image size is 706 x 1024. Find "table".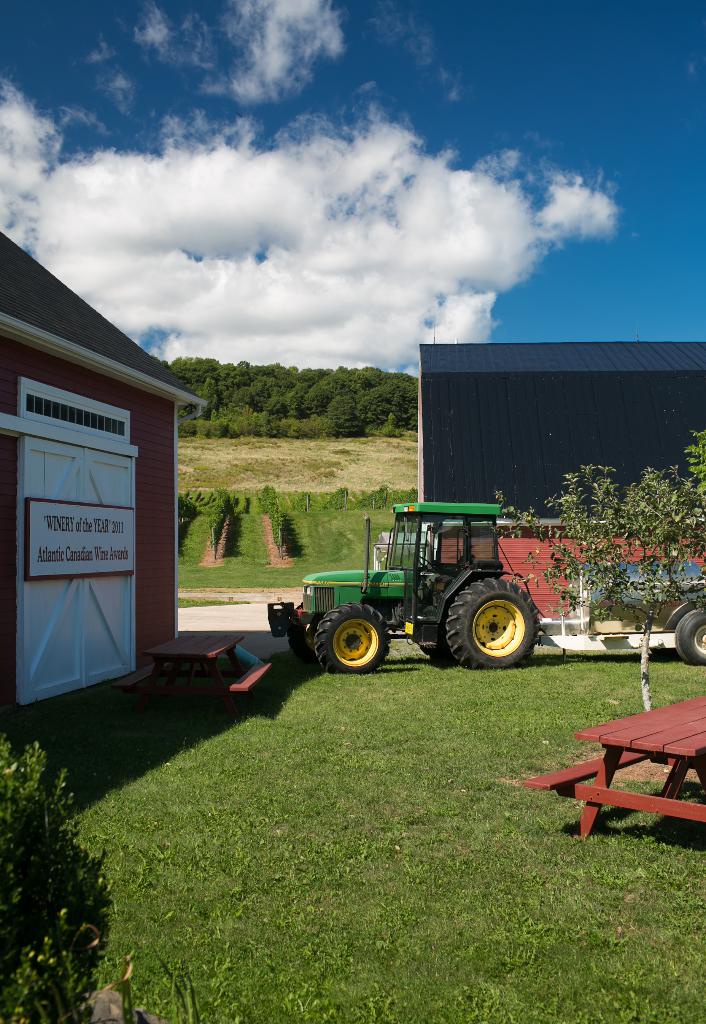
Rect(118, 634, 277, 695).
